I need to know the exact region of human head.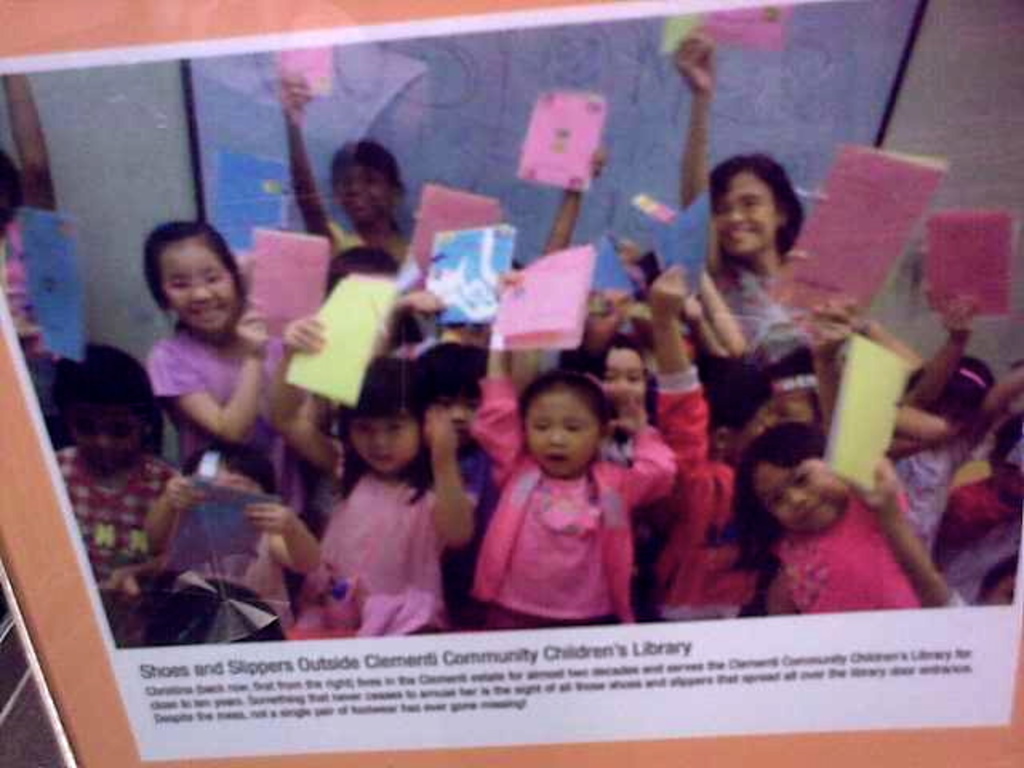
Region: left=178, top=442, right=275, bottom=498.
